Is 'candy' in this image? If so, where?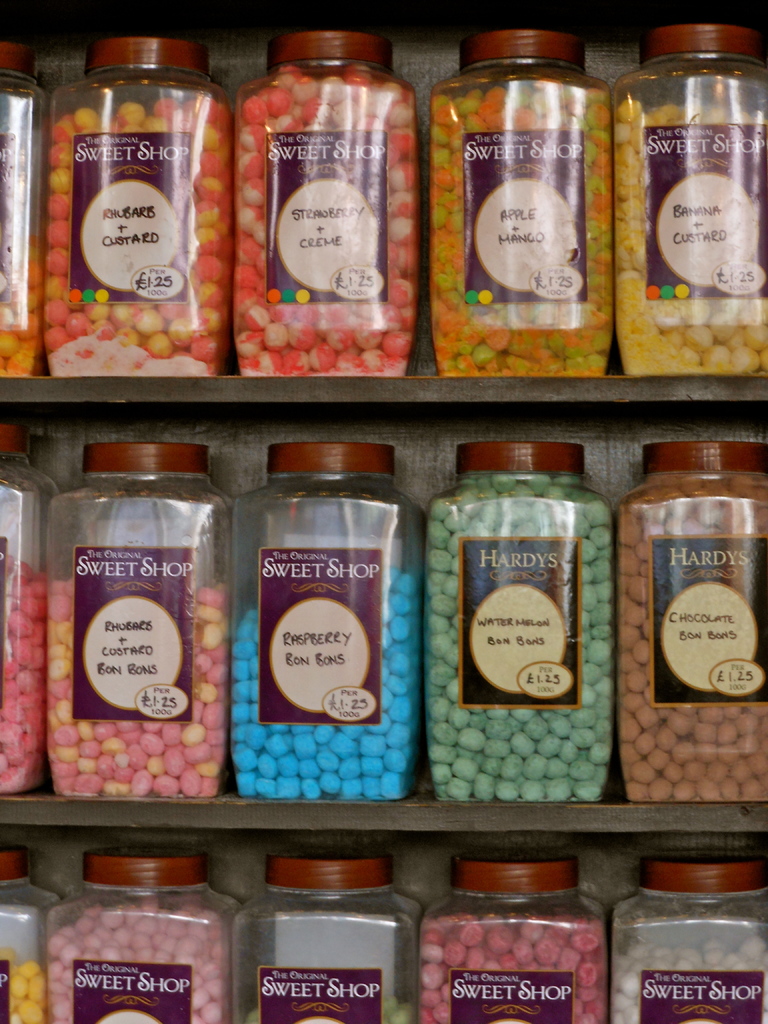
Yes, at locate(433, 881, 612, 1014).
